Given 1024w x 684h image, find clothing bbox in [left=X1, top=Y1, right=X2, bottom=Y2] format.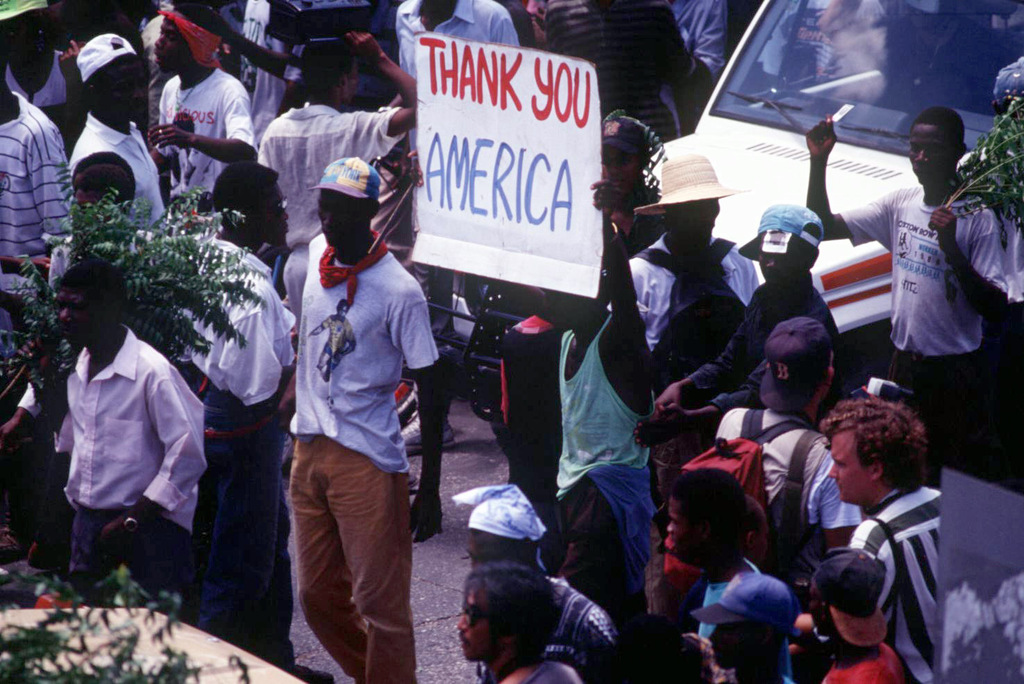
[left=41, top=235, right=140, bottom=324].
